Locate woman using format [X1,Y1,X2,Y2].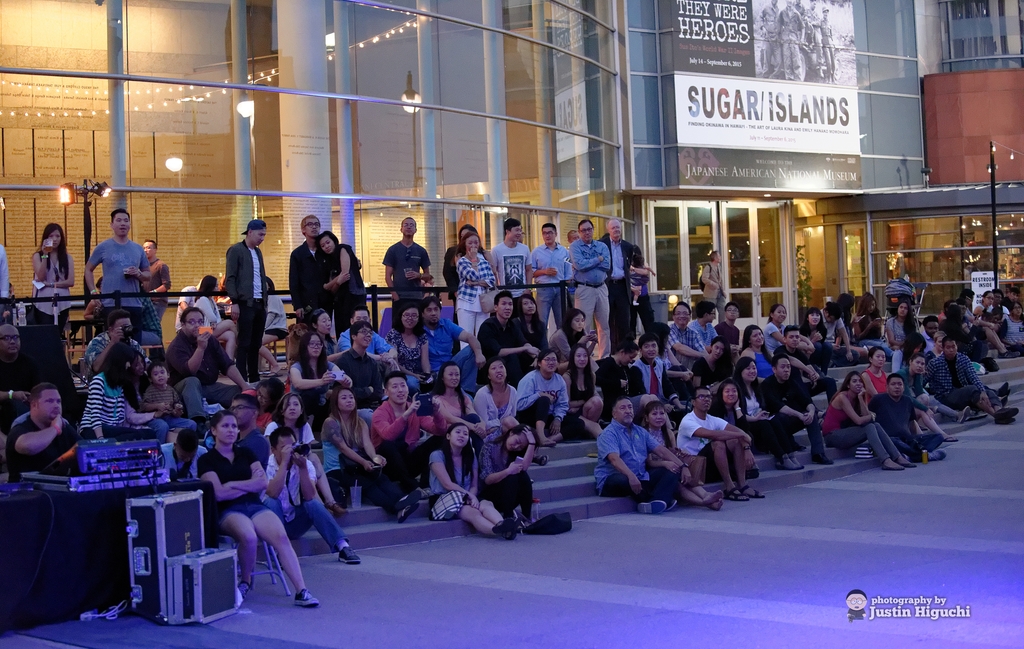
[515,294,550,356].
